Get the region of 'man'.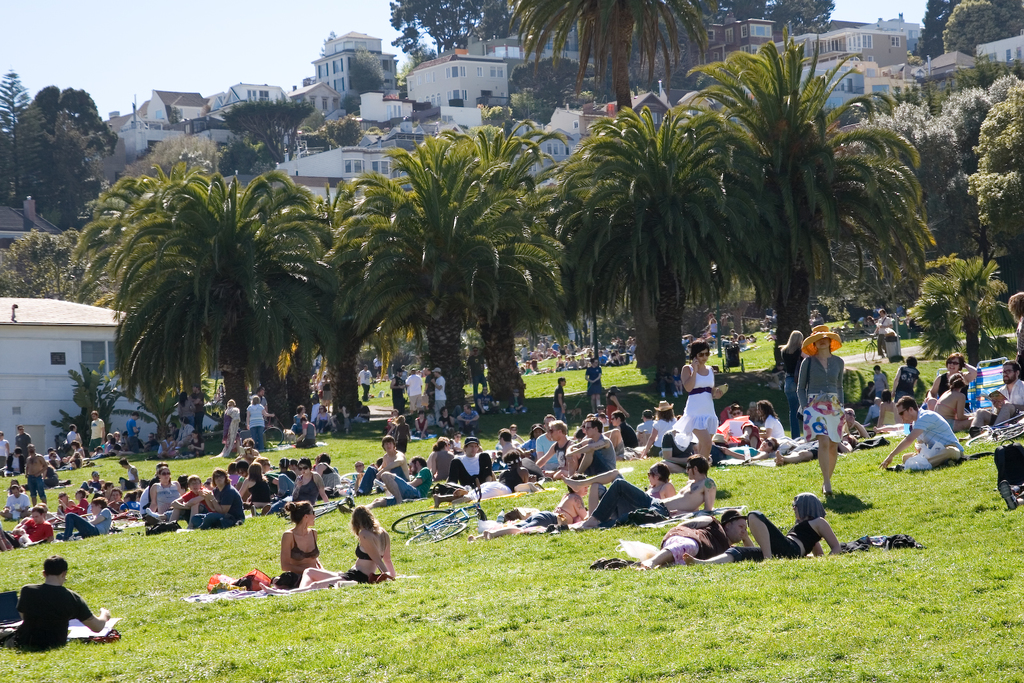
pyautogui.locateOnScreen(3, 504, 58, 543).
